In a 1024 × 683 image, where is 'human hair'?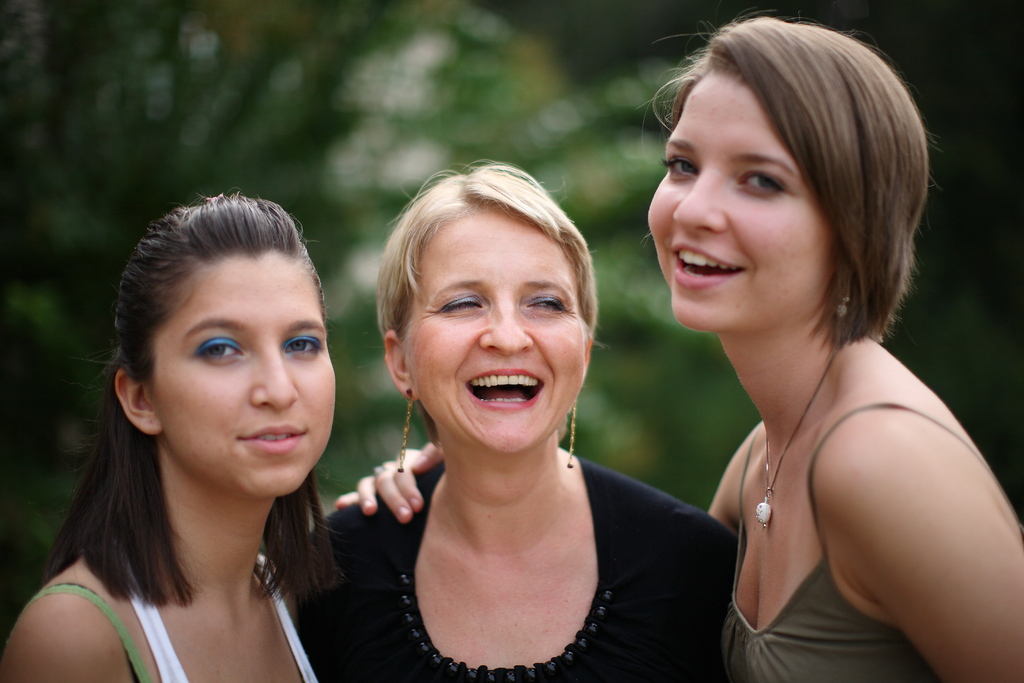
[x1=96, y1=189, x2=356, y2=605].
